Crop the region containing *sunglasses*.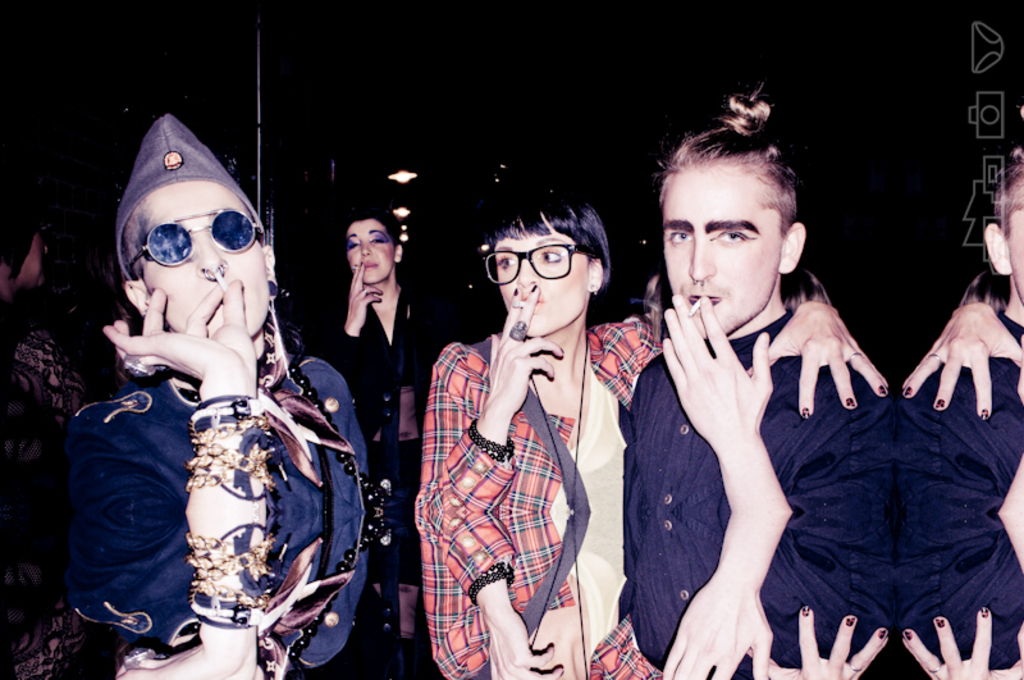
Crop region: bbox=[124, 205, 260, 279].
